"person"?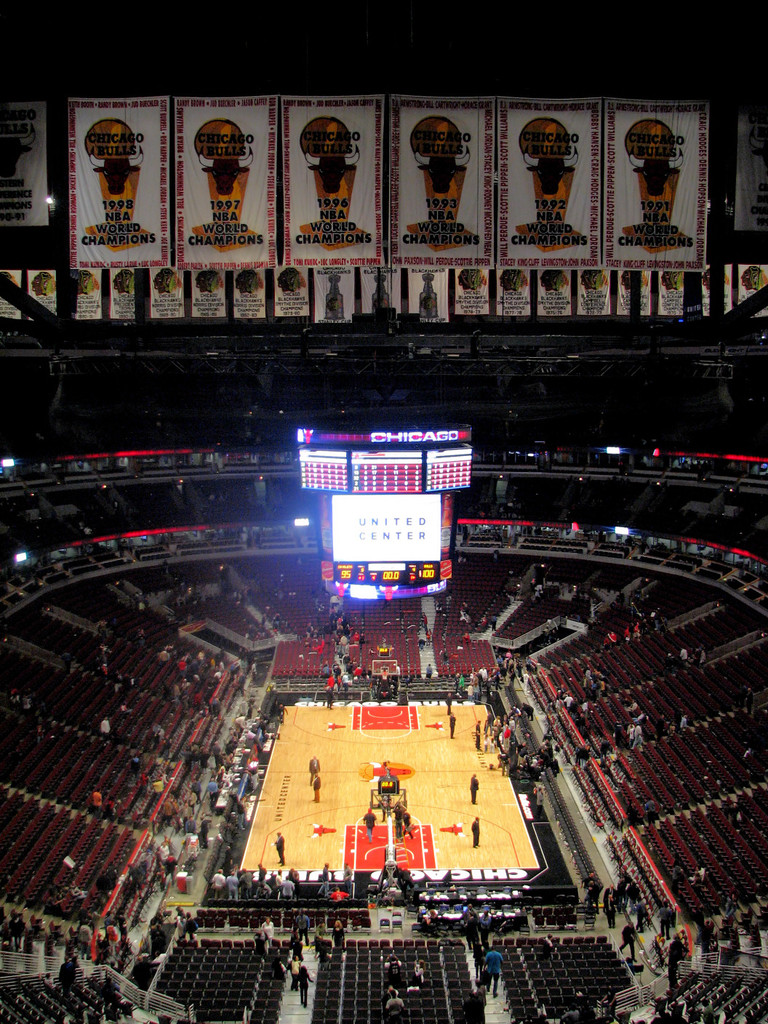
region(301, 748, 325, 790)
